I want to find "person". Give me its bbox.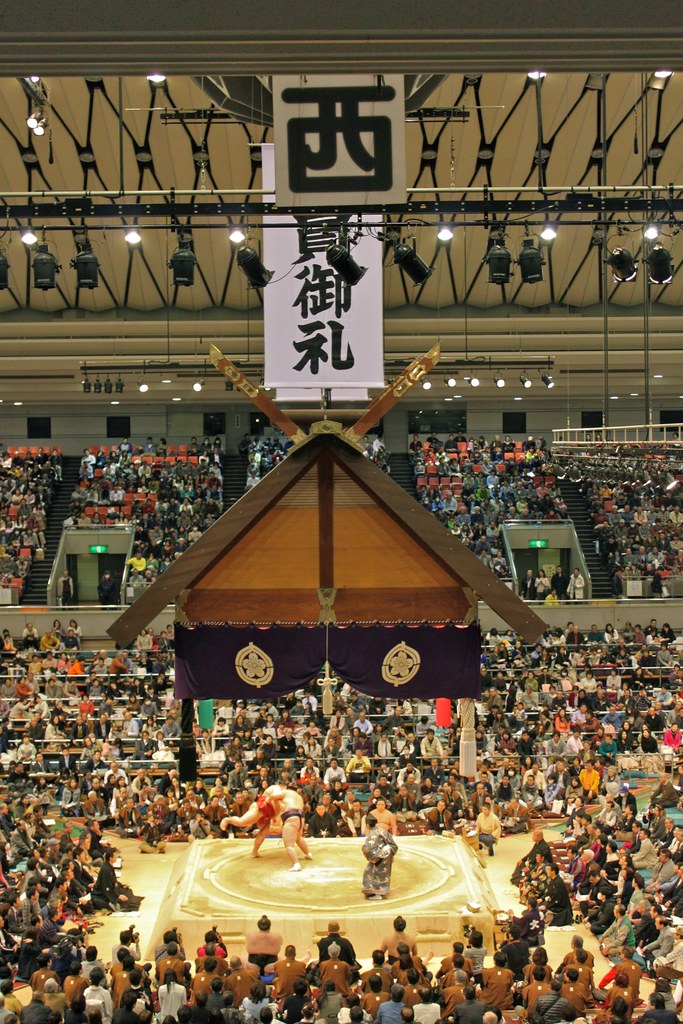
bbox=(399, 992, 447, 1023).
